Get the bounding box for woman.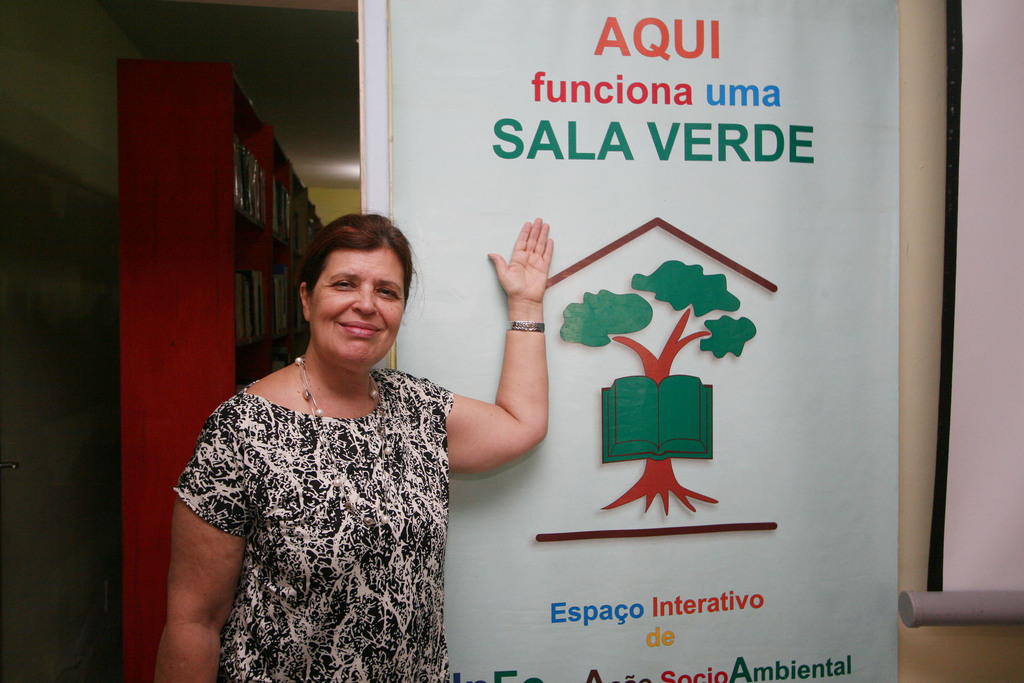
(166,213,492,668).
